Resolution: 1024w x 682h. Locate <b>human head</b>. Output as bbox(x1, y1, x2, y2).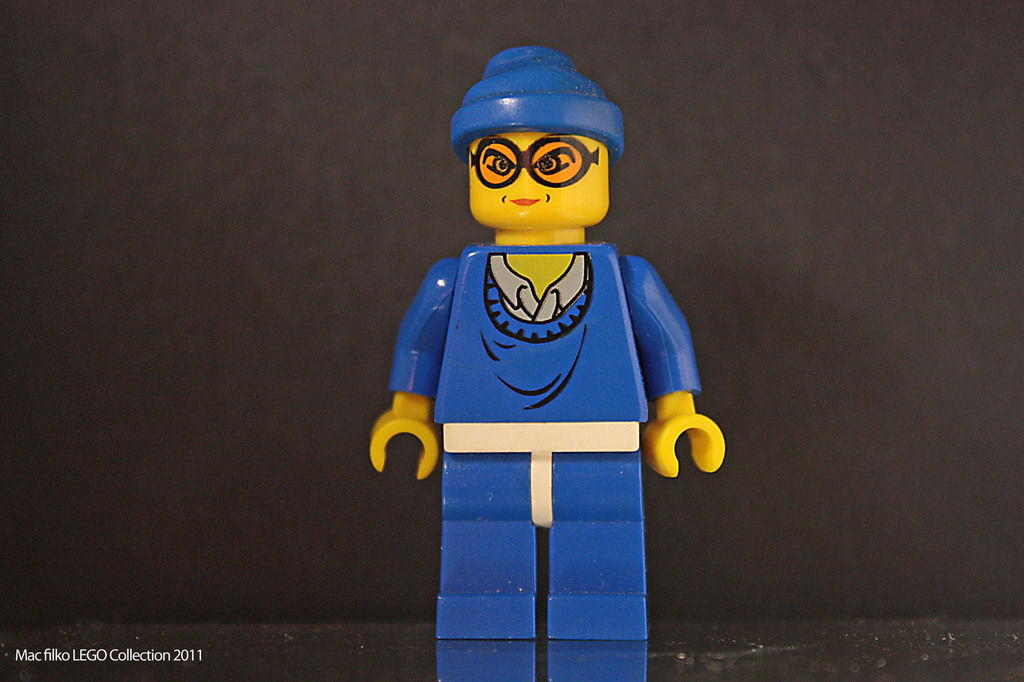
bbox(451, 58, 628, 241).
